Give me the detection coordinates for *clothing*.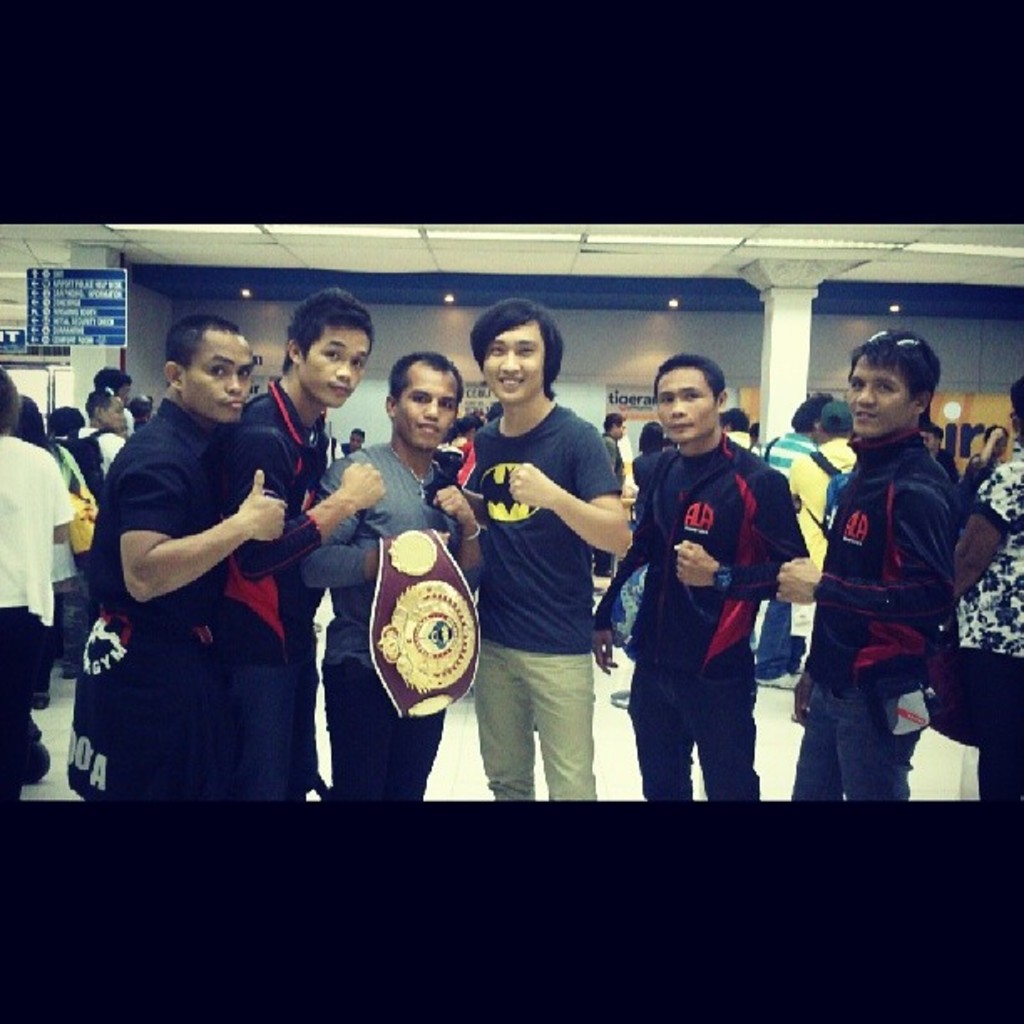
detection(74, 425, 125, 477).
